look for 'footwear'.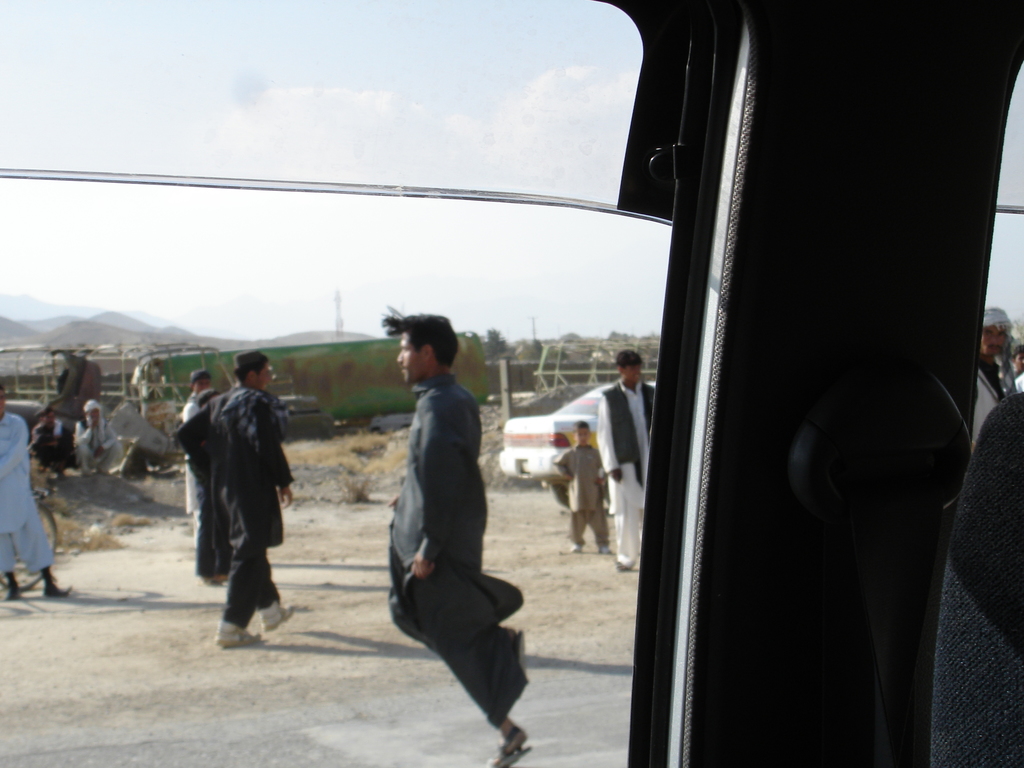
Found: [263,599,297,631].
